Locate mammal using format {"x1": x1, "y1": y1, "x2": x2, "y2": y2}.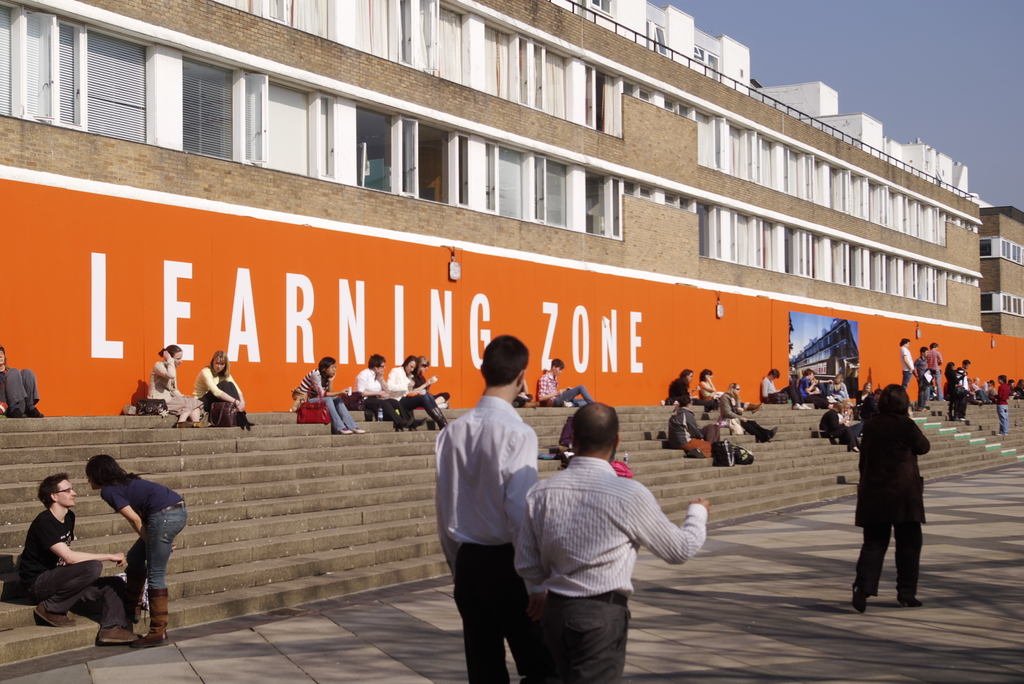
{"x1": 961, "y1": 356, "x2": 968, "y2": 421}.
